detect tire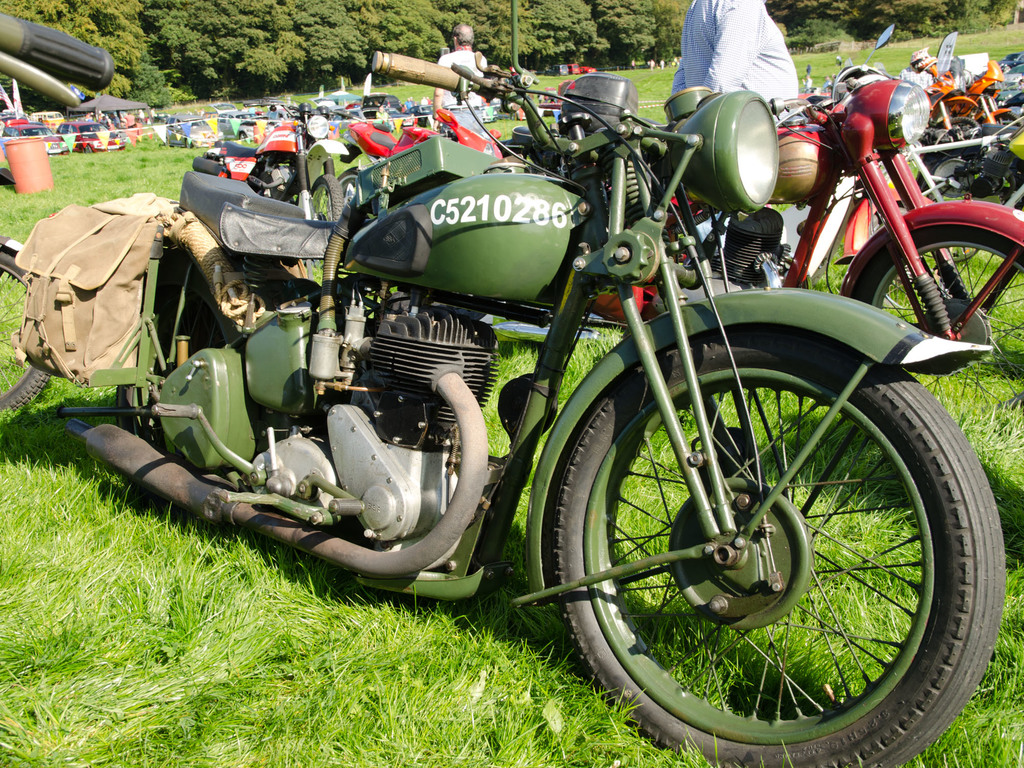
detection(311, 172, 342, 276)
